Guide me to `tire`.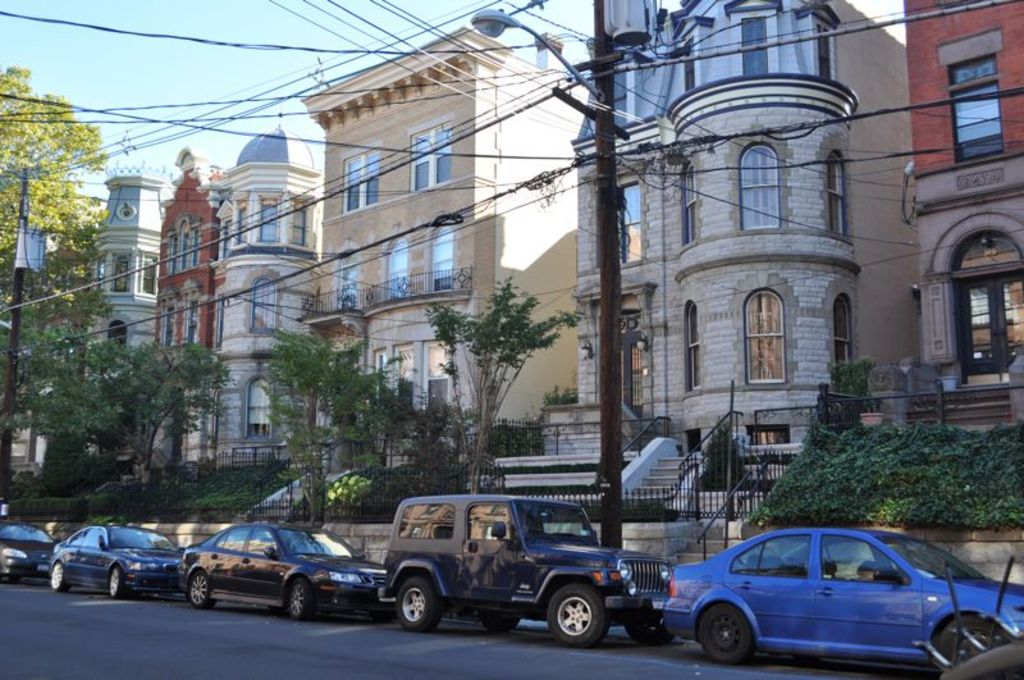
Guidance: box=[480, 610, 516, 631].
